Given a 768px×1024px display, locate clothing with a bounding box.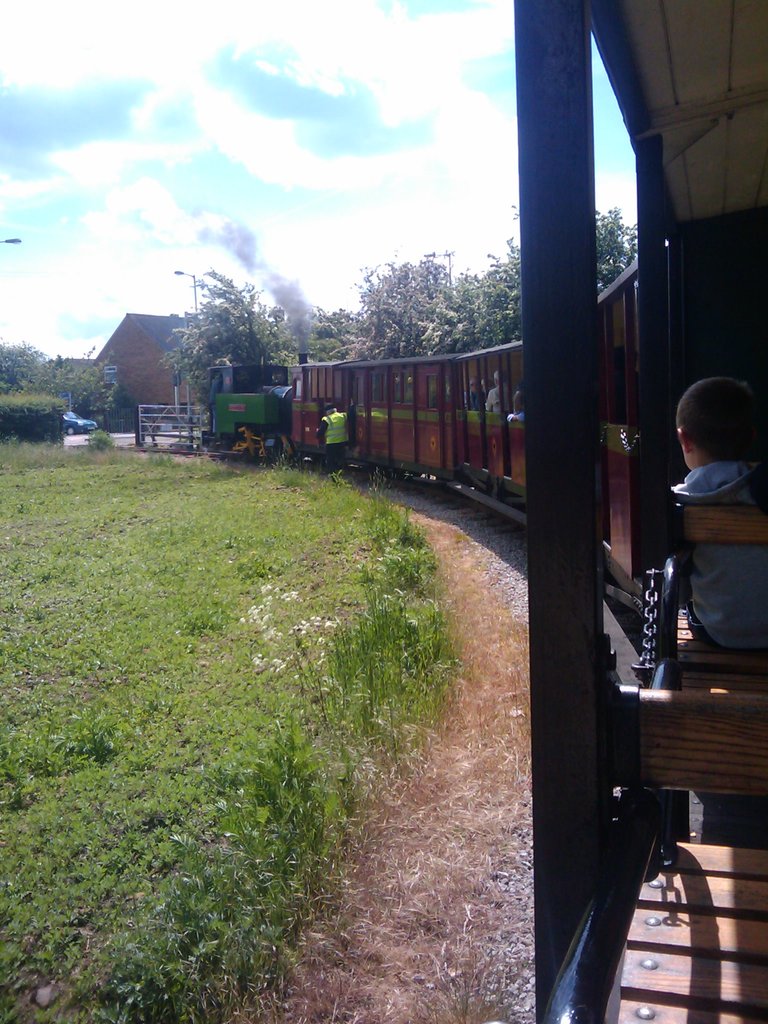
Located: crop(506, 406, 524, 424).
